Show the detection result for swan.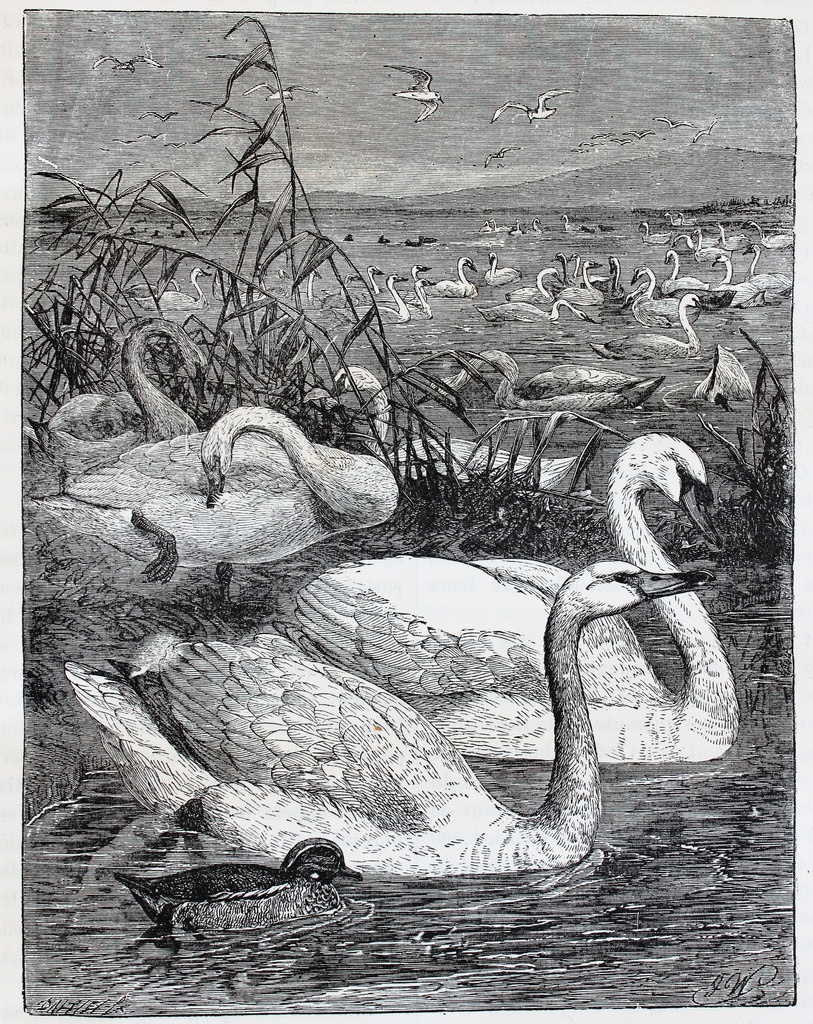
Rect(521, 218, 545, 235).
